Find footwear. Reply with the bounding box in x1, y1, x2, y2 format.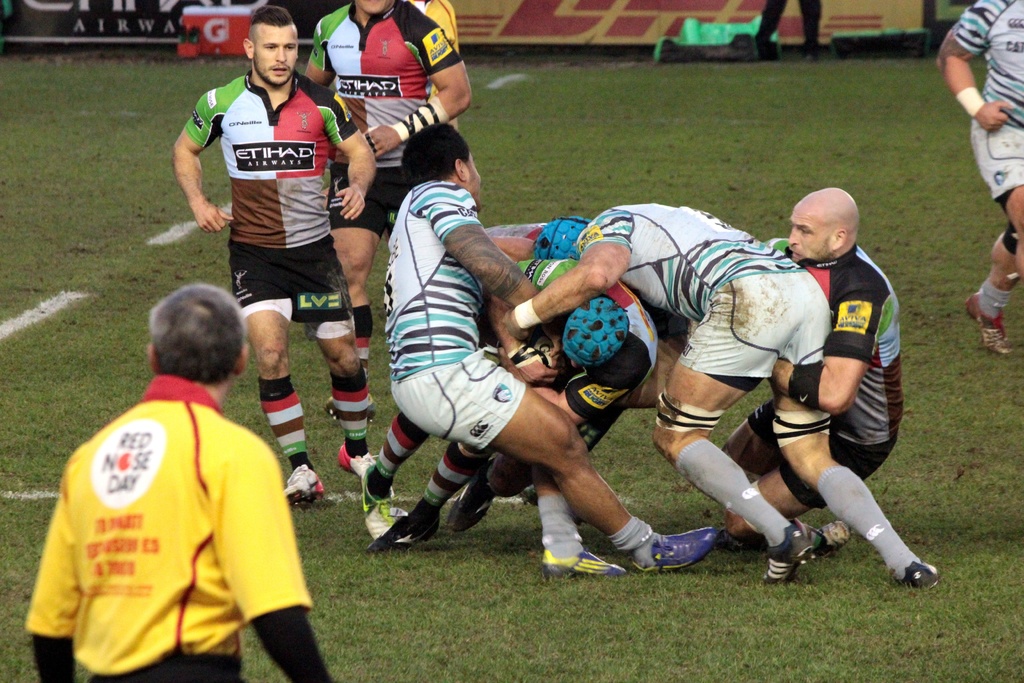
542, 545, 625, 580.
